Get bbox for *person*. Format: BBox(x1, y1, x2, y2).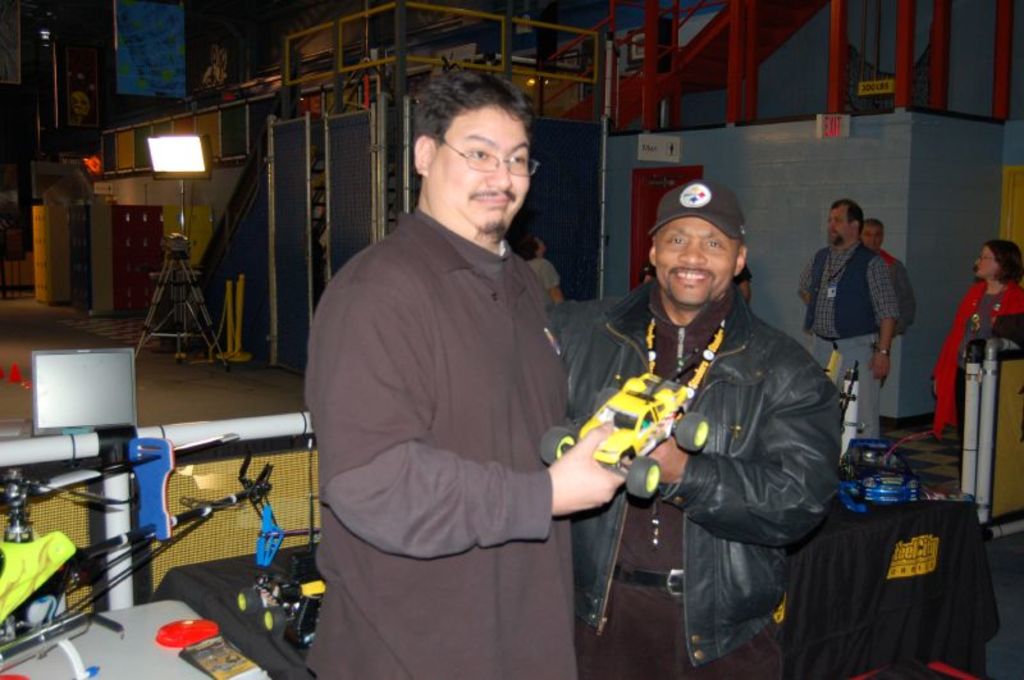
BBox(315, 69, 559, 679).
